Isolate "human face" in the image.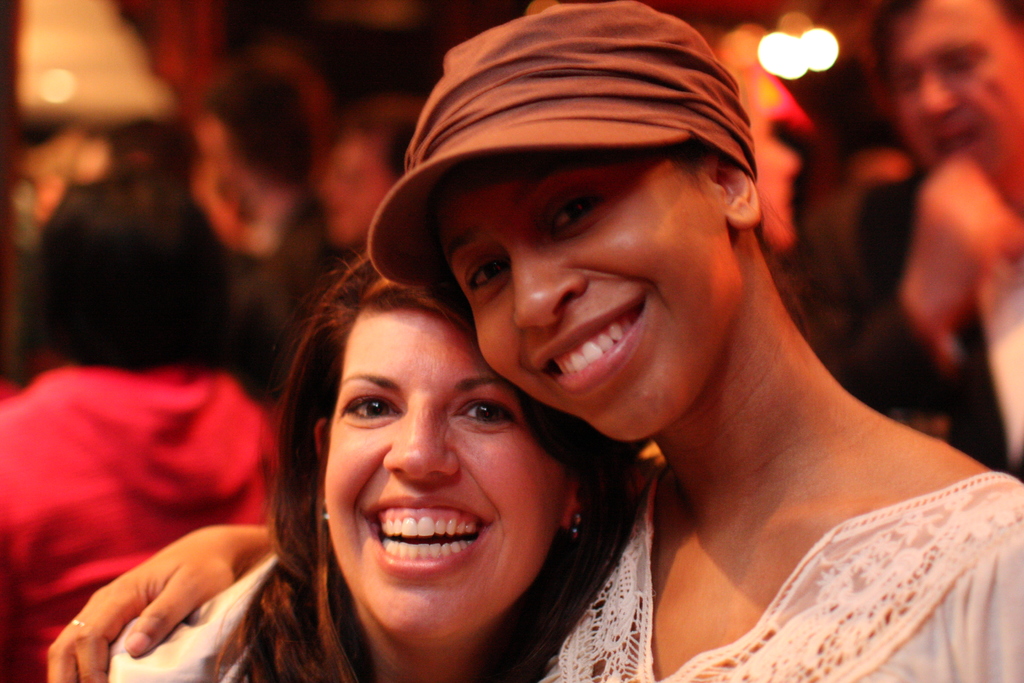
Isolated region: crop(431, 156, 746, 437).
